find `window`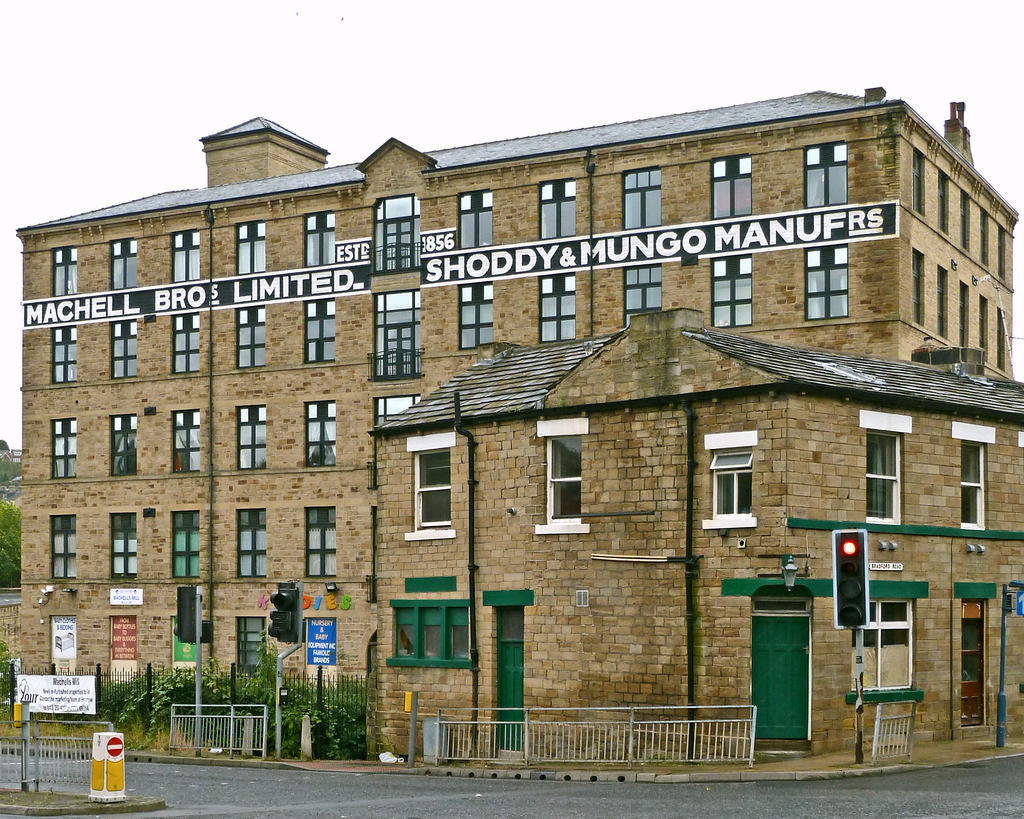
(621, 166, 665, 229)
